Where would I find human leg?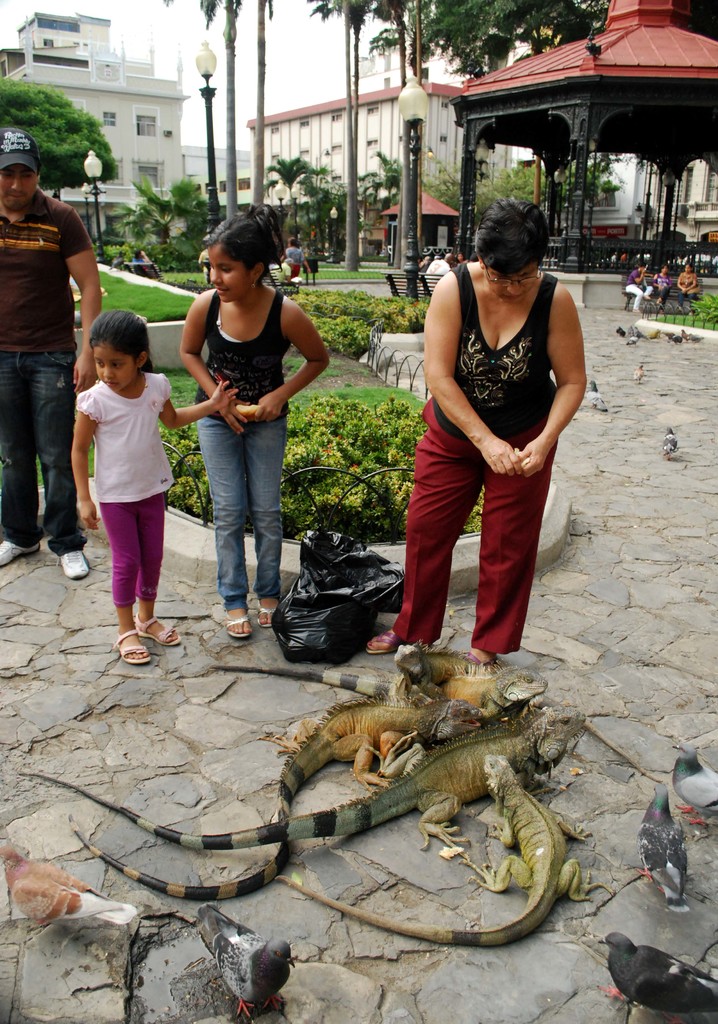
At [left=134, top=488, right=179, bottom=657].
